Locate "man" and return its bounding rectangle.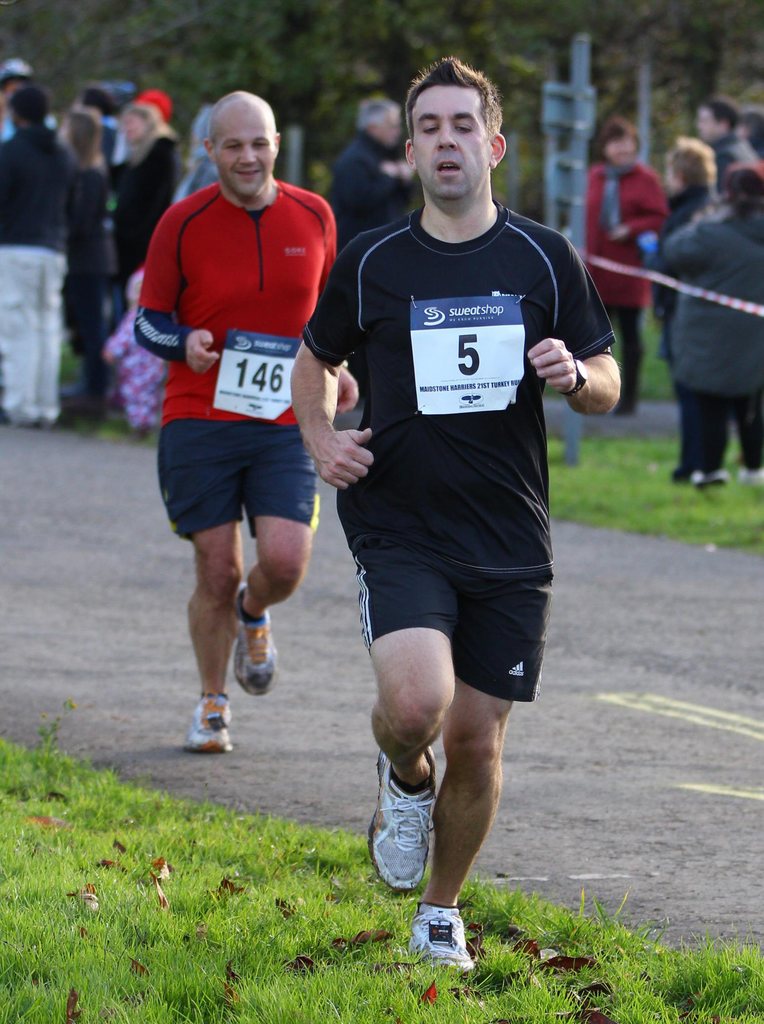
<box>284,78,599,912</box>.
